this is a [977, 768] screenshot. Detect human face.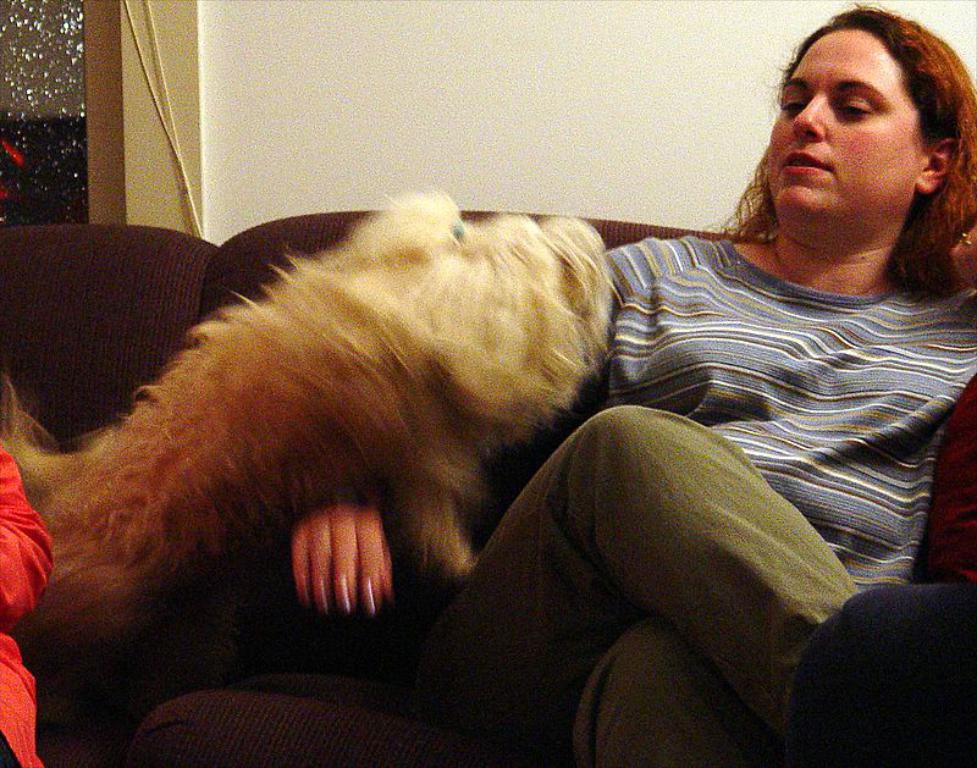
detection(766, 24, 921, 219).
